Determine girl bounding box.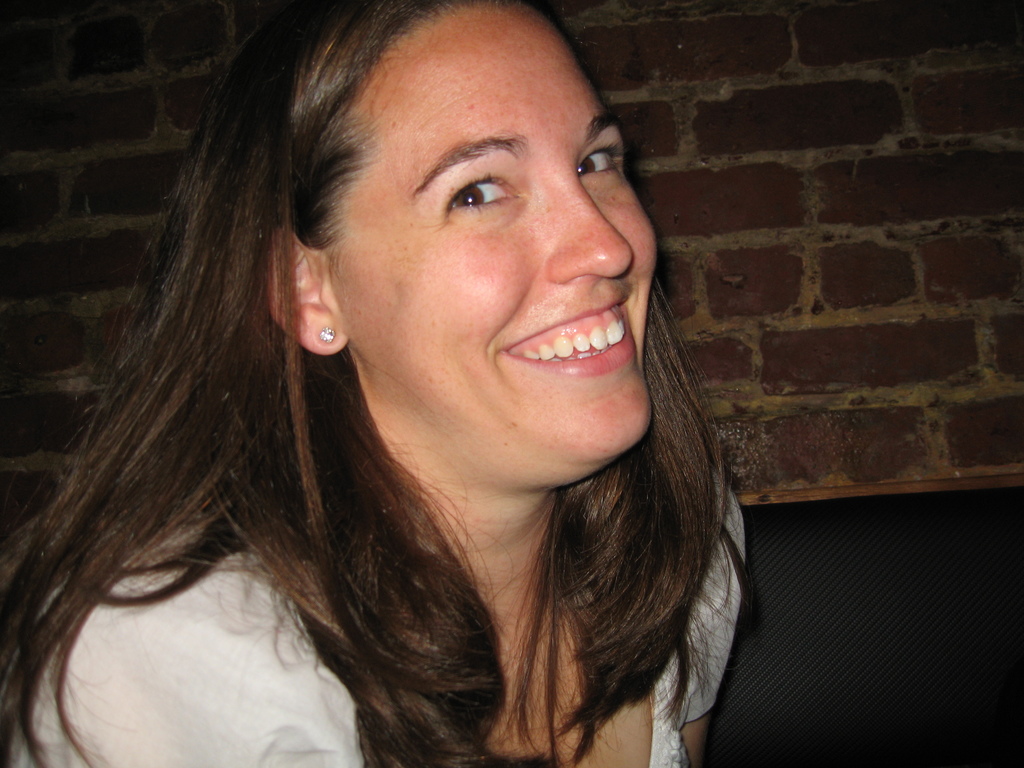
Determined: bbox(0, 0, 756, 767).
